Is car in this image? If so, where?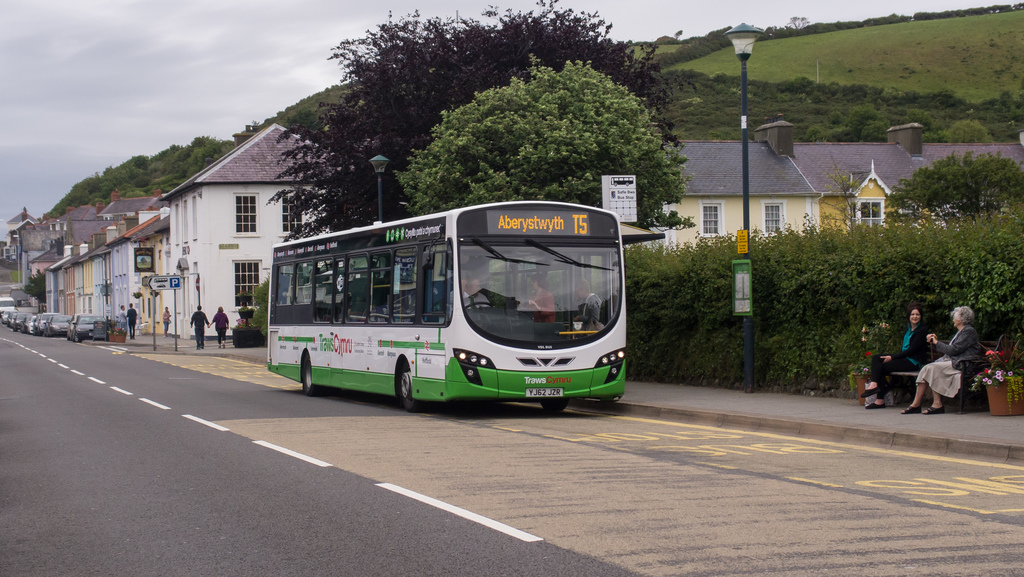
Yes, at <bbox>33, 311, 44, 333</bbox>.
